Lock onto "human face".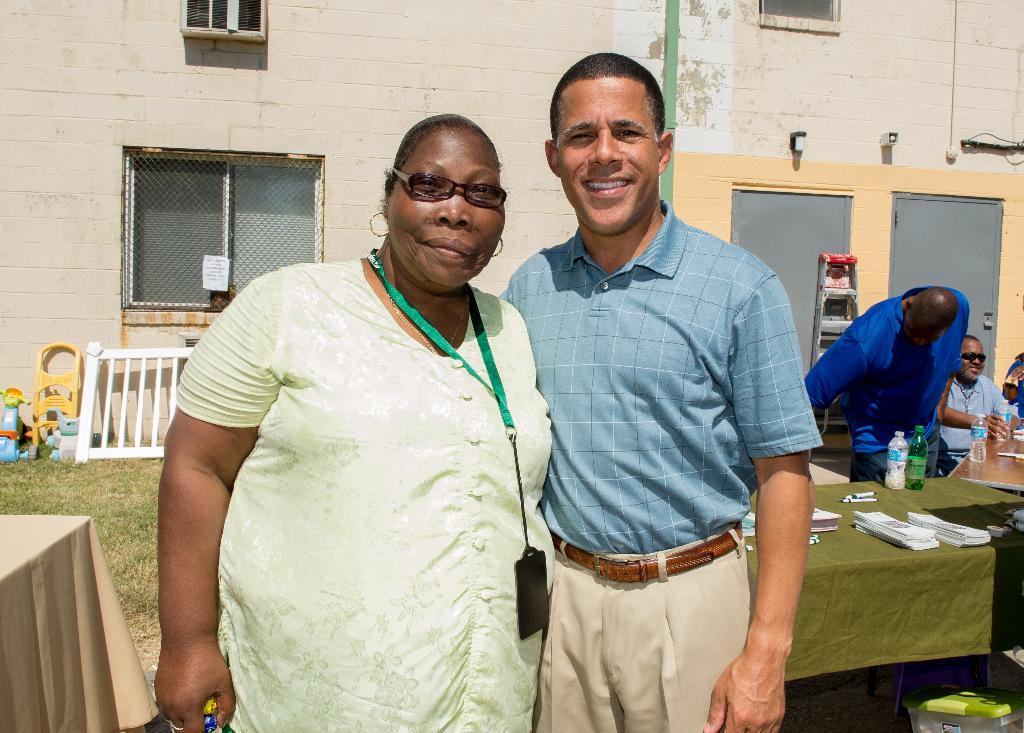
Locked: crop(561, 76, 657, 235).
